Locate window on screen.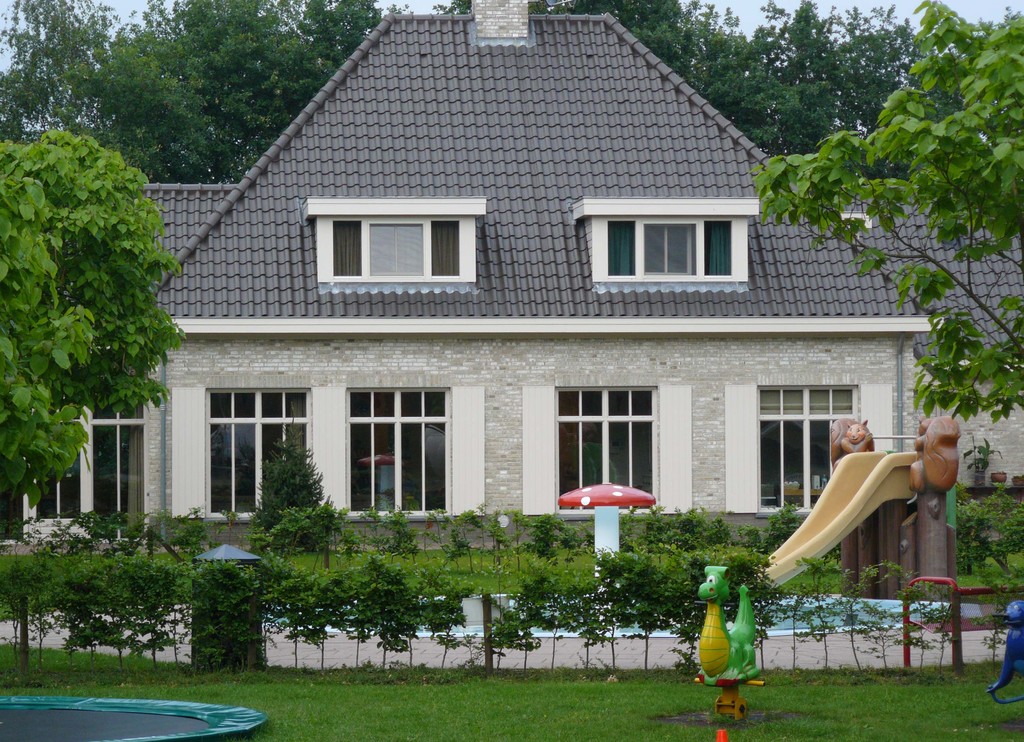
On screen at [x1=20, y1=398, x2=148, y2=542].
